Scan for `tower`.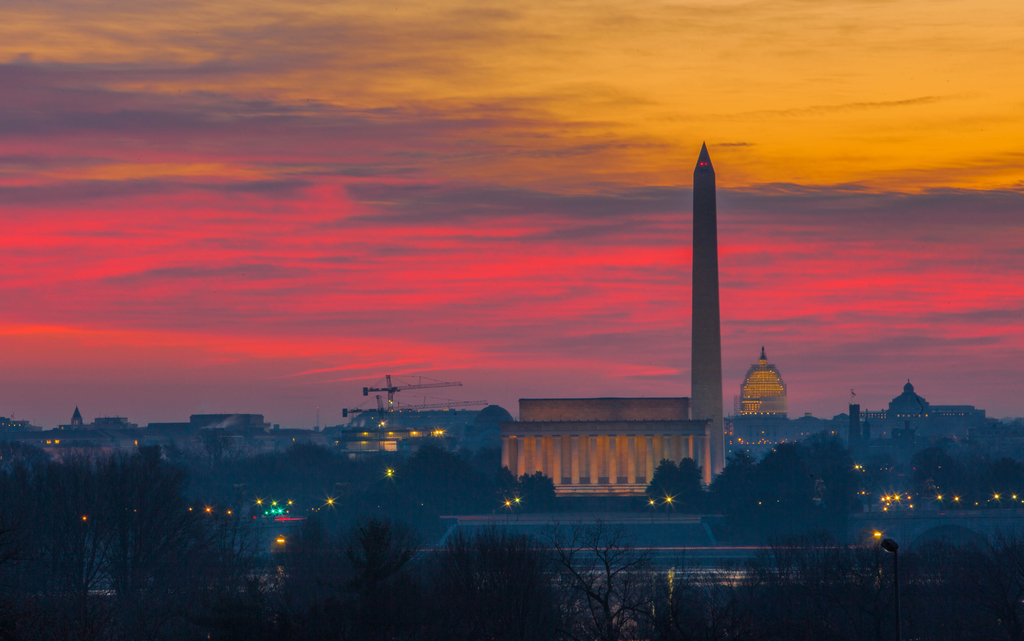
Scan result: crop(687, 142, 723, 473).
